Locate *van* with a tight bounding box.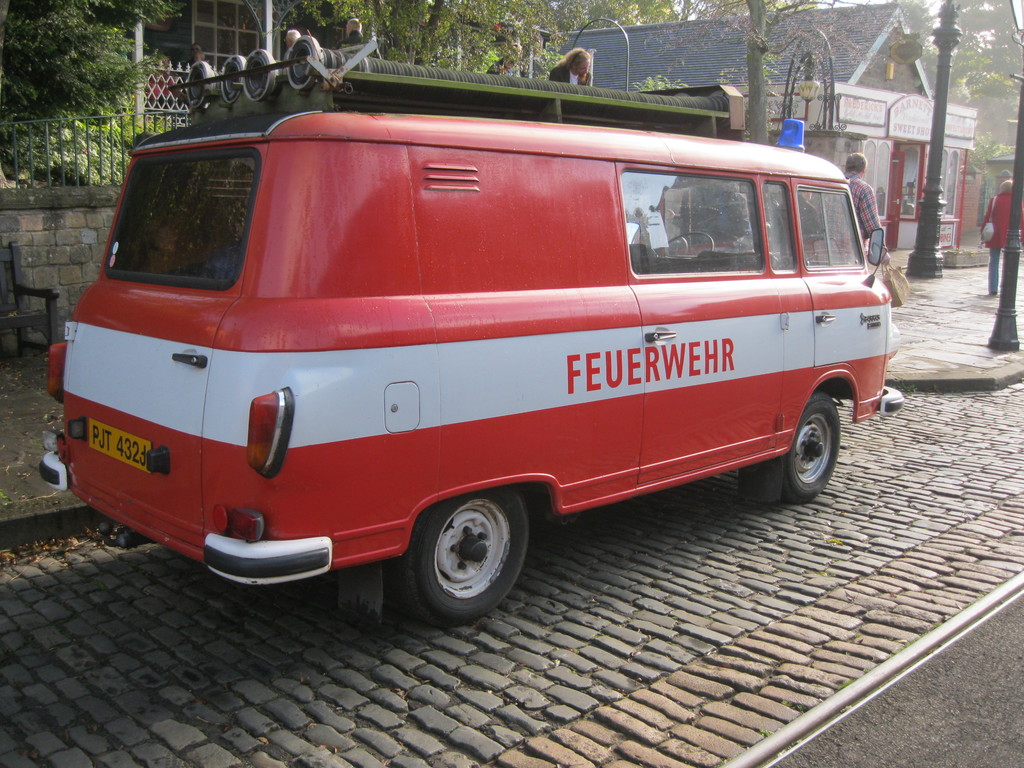
<box>39,16,904,630</box>.
